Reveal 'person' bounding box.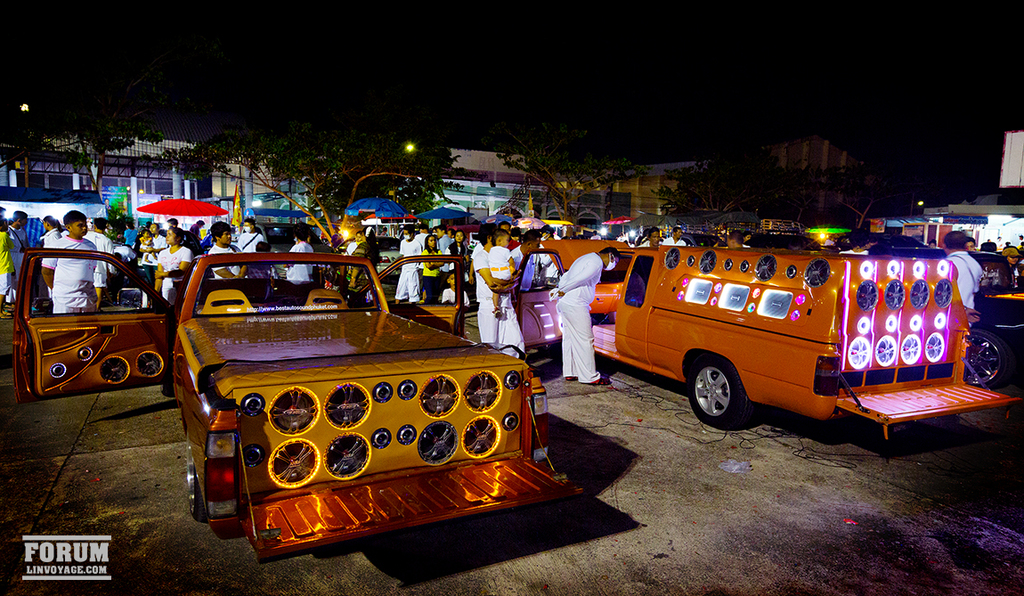
Revealed: BBox(945, 232, 985, 319).
